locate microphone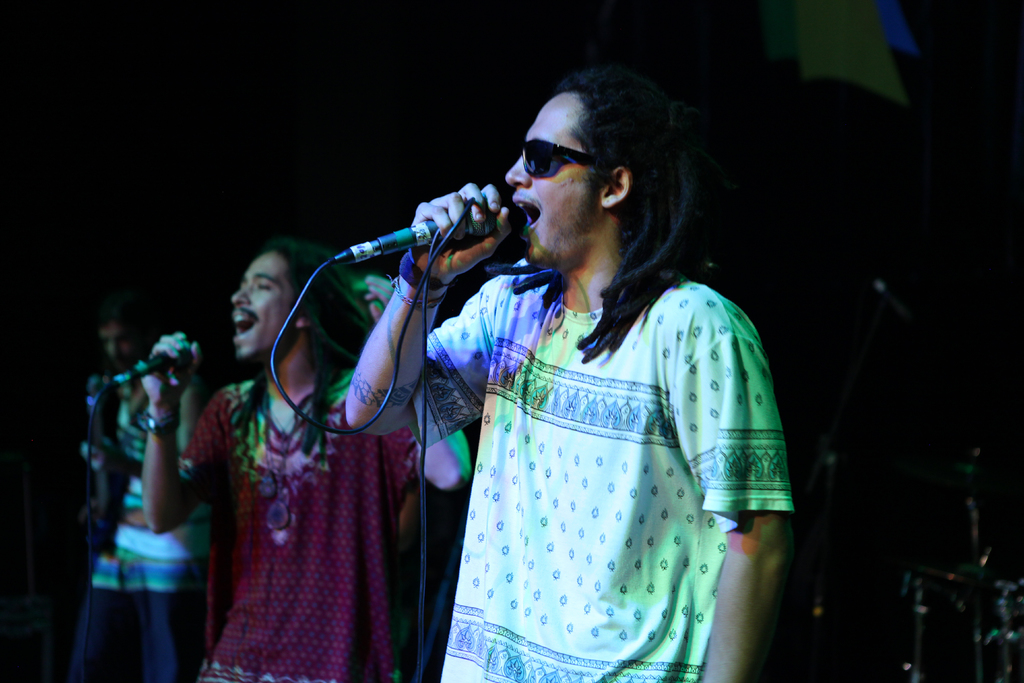
(370,186,513,265)
